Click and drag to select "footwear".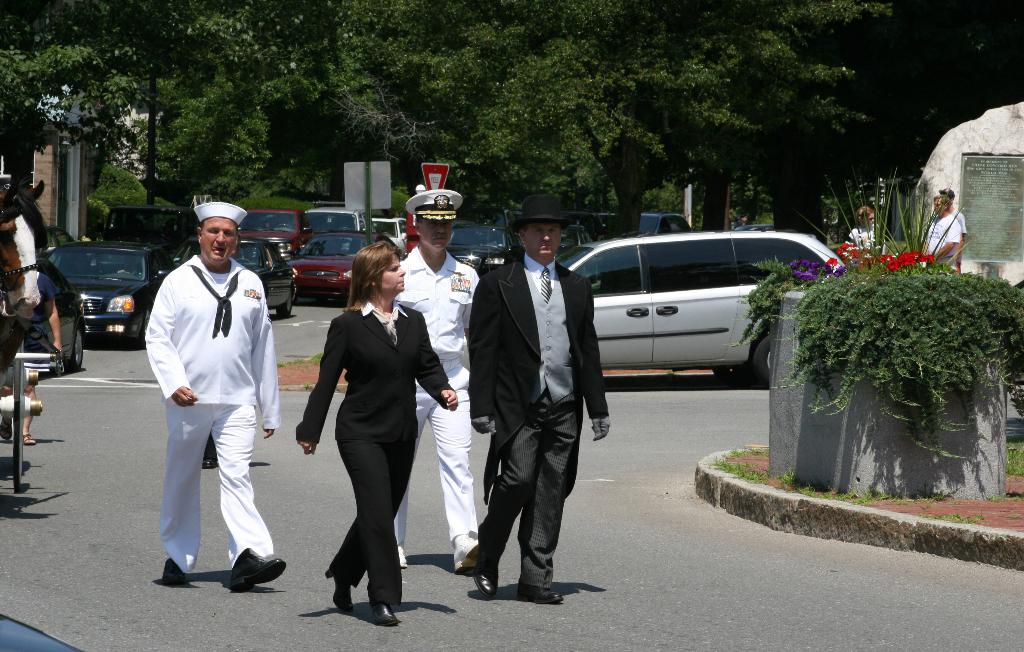
Selection: <region>321, 567, 354, 613</region>.
